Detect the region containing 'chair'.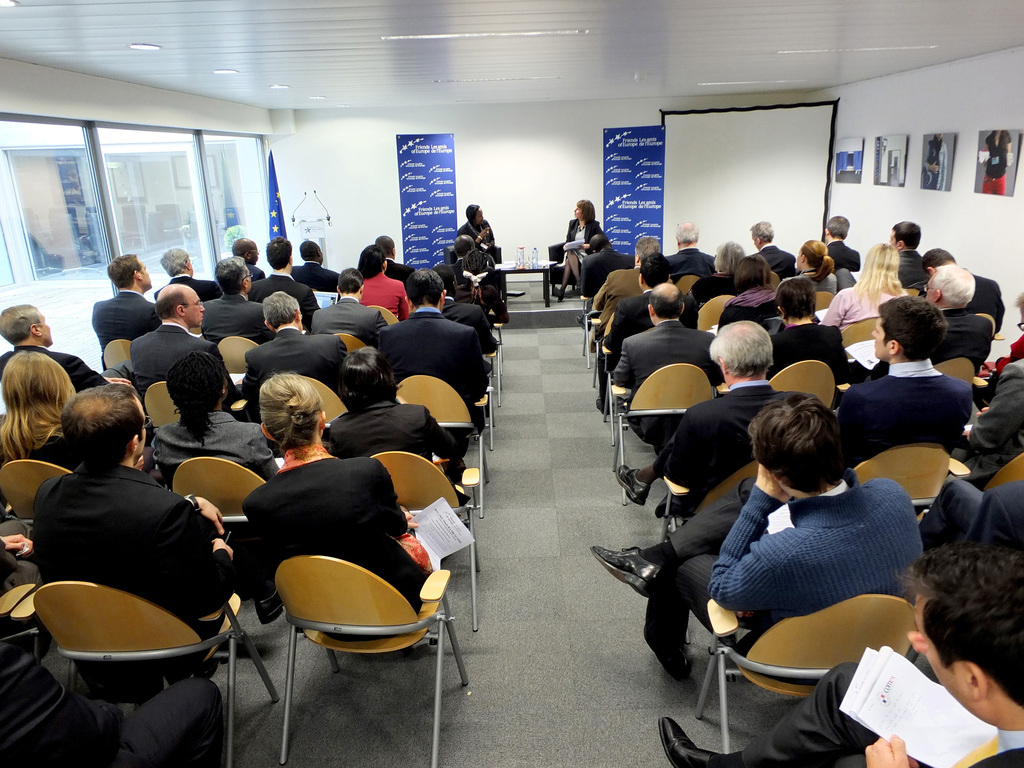
(left=819, top=289, right=838, bottom=318).
